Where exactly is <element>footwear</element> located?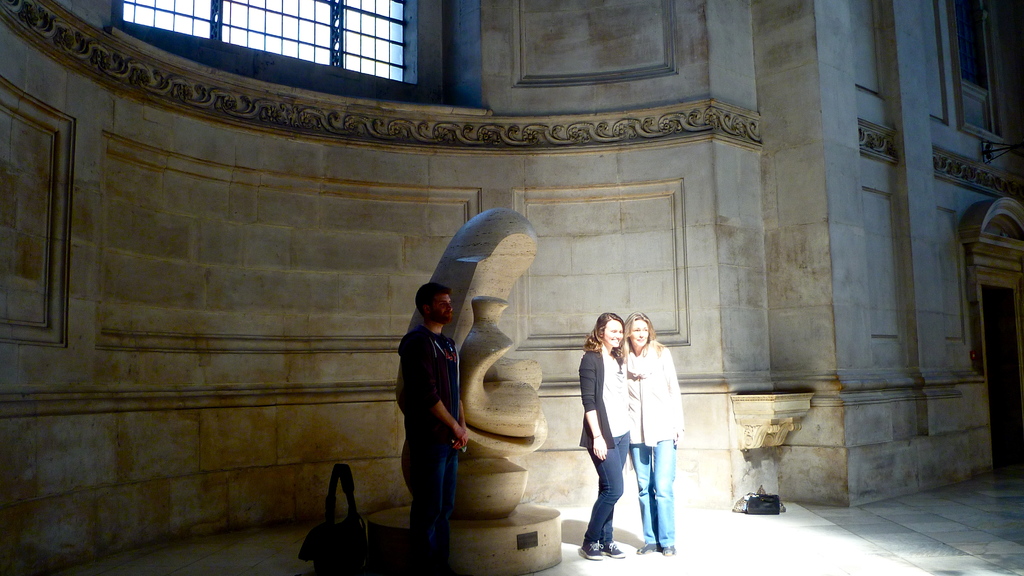
Its bounding box is bbox(578, 540, 602, 564).
